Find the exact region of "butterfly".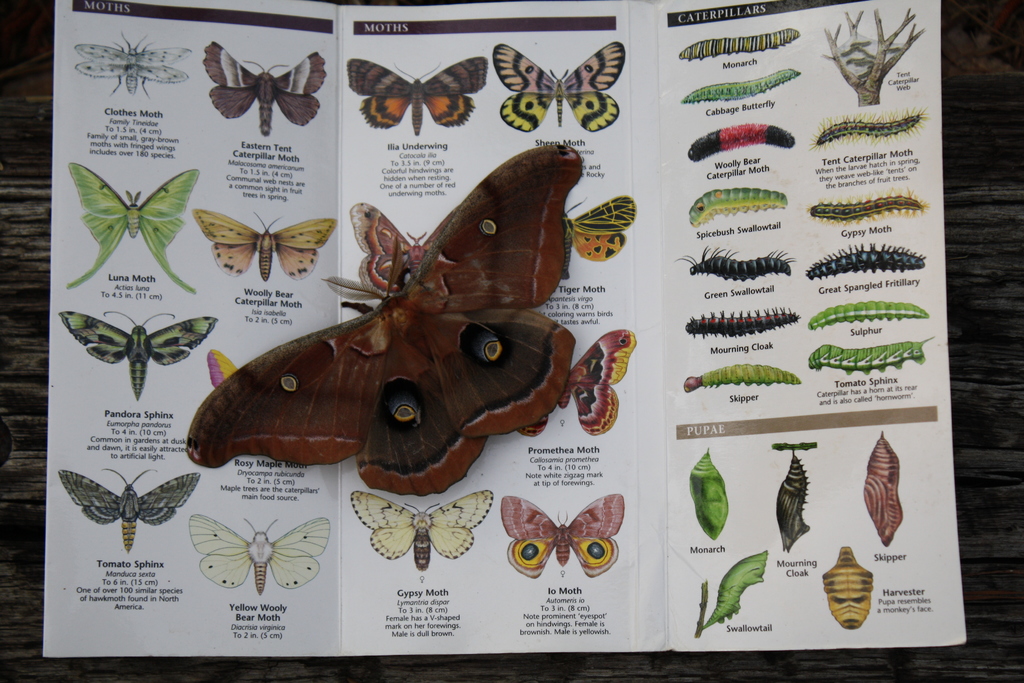
Exact region: x1=493, y1=42, x2=620, y2=135.
